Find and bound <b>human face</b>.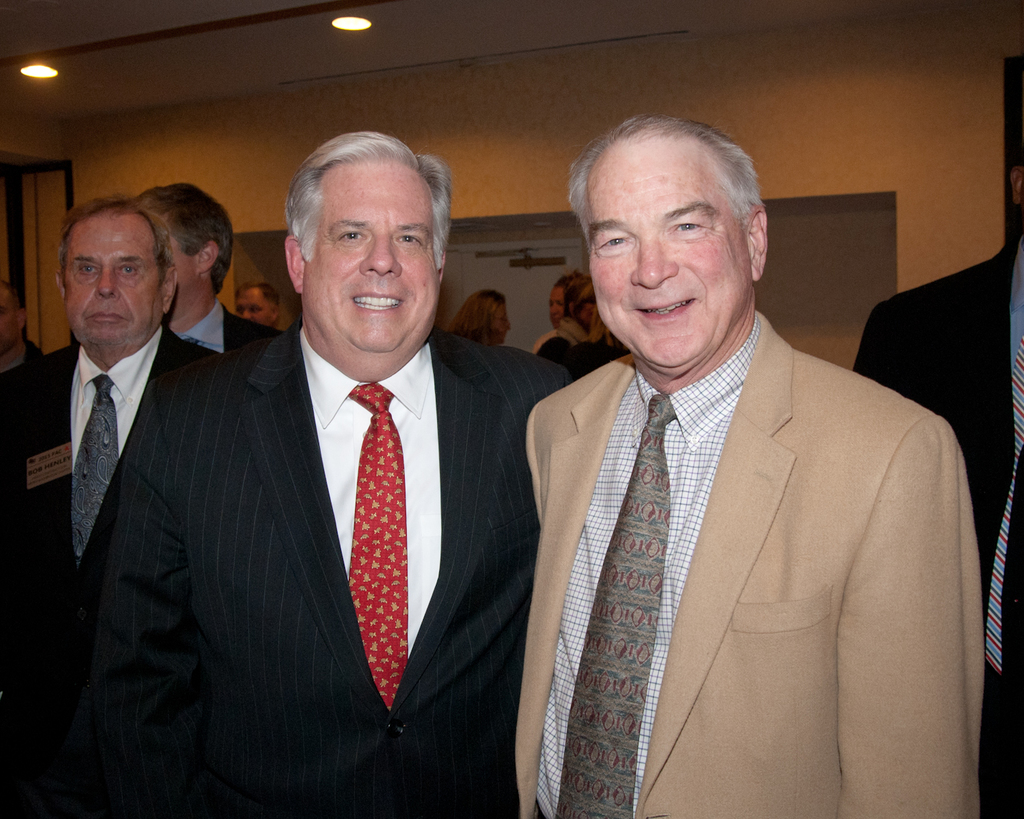
Bound: (x1=301, y1=166, x2=439, y2=358).
